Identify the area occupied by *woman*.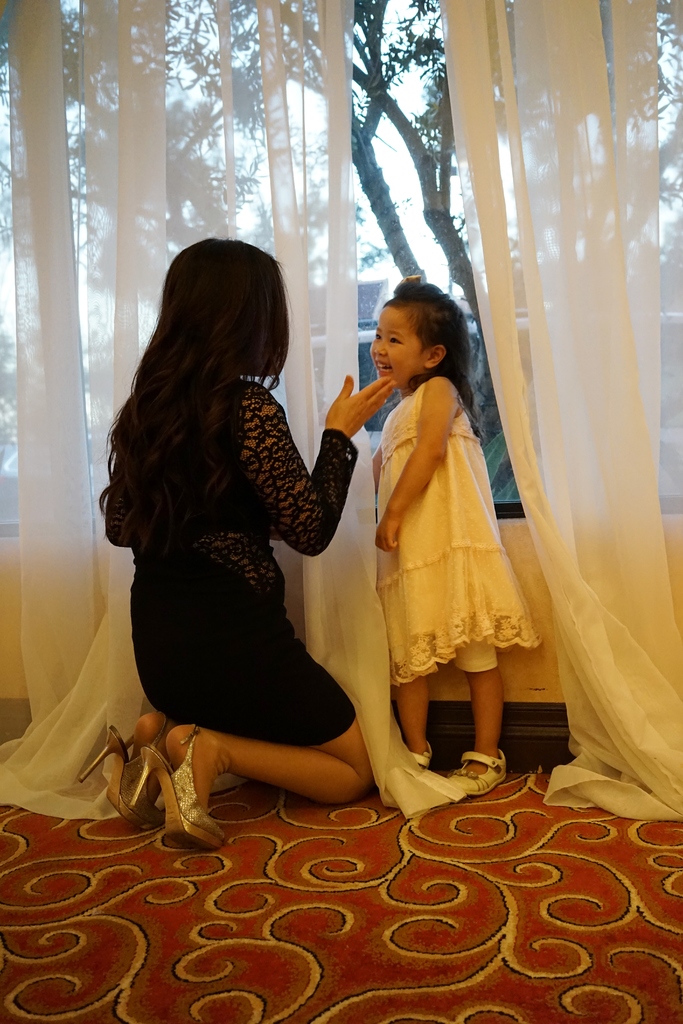
Area: rect(113, 218, 400, 858).
